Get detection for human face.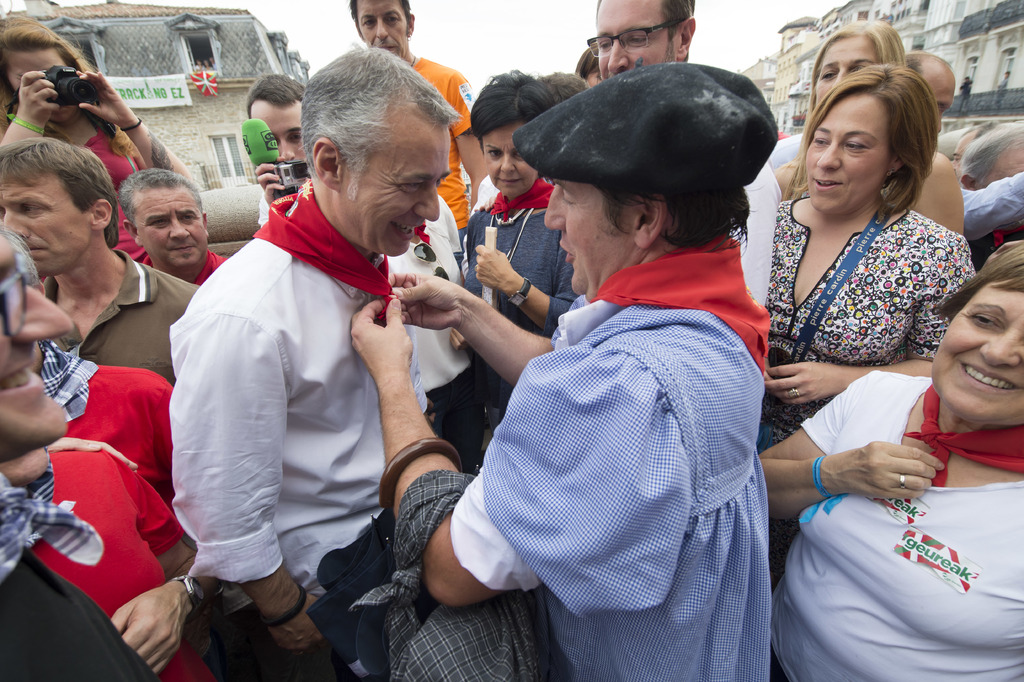
Detection: (592, 2, 673, 73).
